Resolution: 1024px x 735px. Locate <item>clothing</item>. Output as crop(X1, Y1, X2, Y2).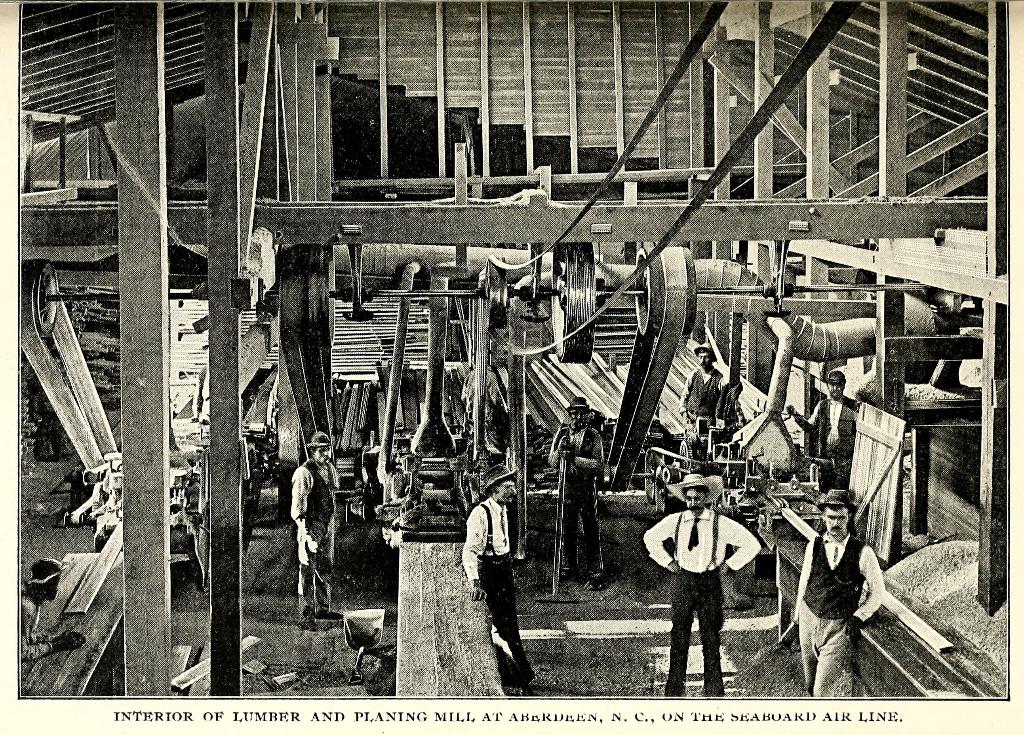
crop(357, 450, 382, 508).
